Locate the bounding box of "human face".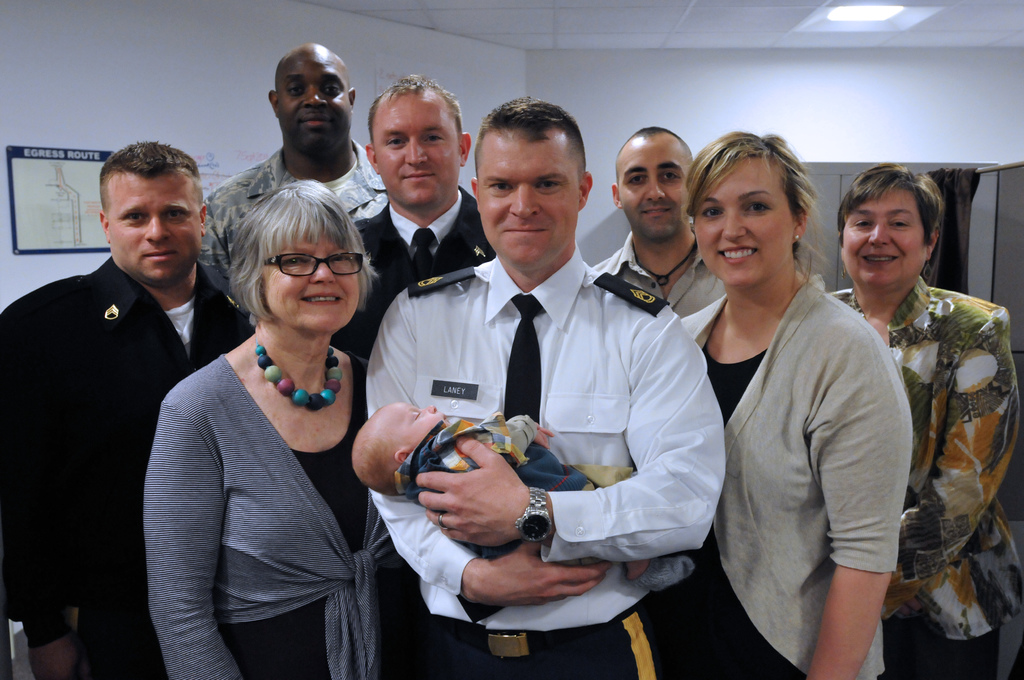
Bounding box: 618:140:698:242.
